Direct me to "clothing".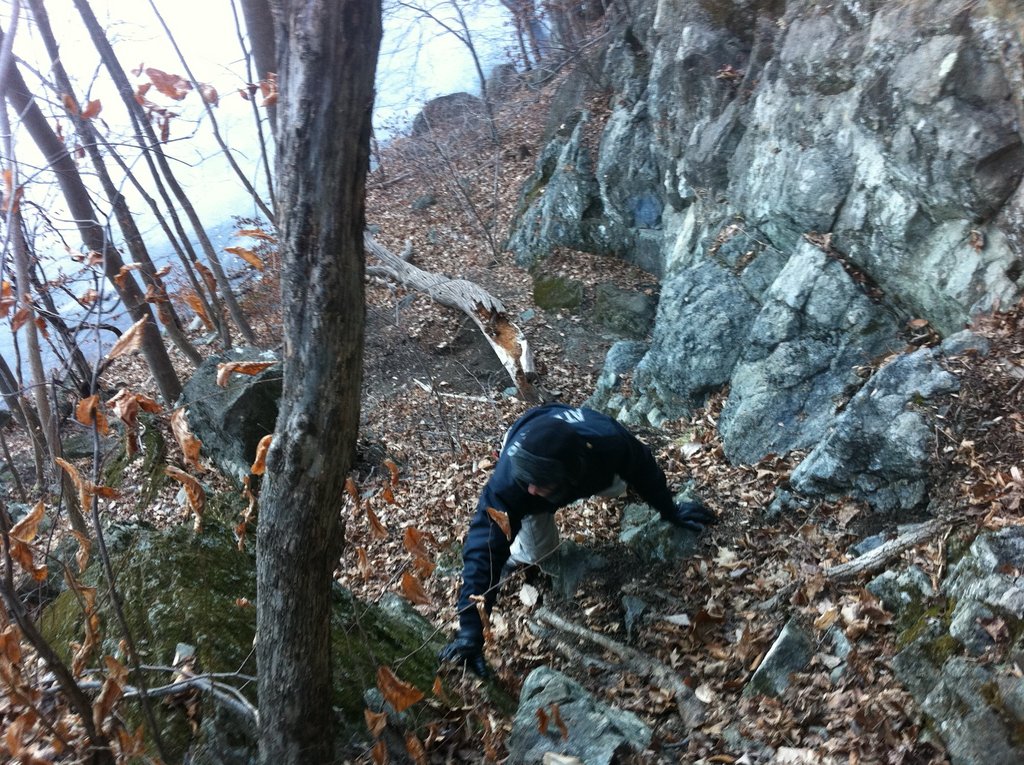
Direction: bbox=[454, 385, 697, 586].
